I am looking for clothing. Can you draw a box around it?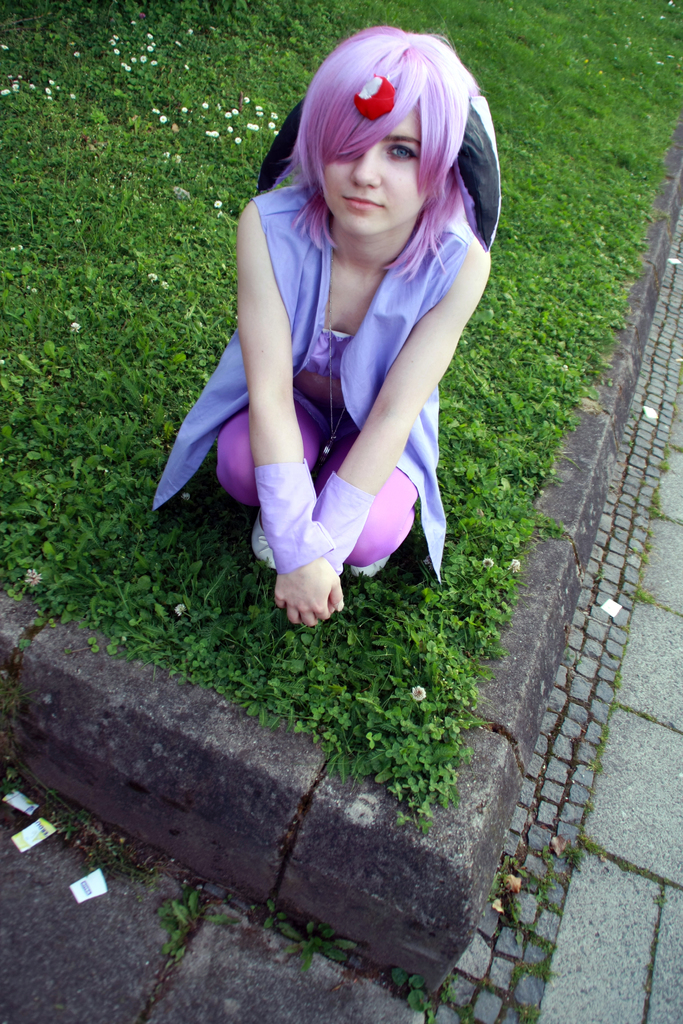
Sure, the bounding box is [192,127,482,600].
